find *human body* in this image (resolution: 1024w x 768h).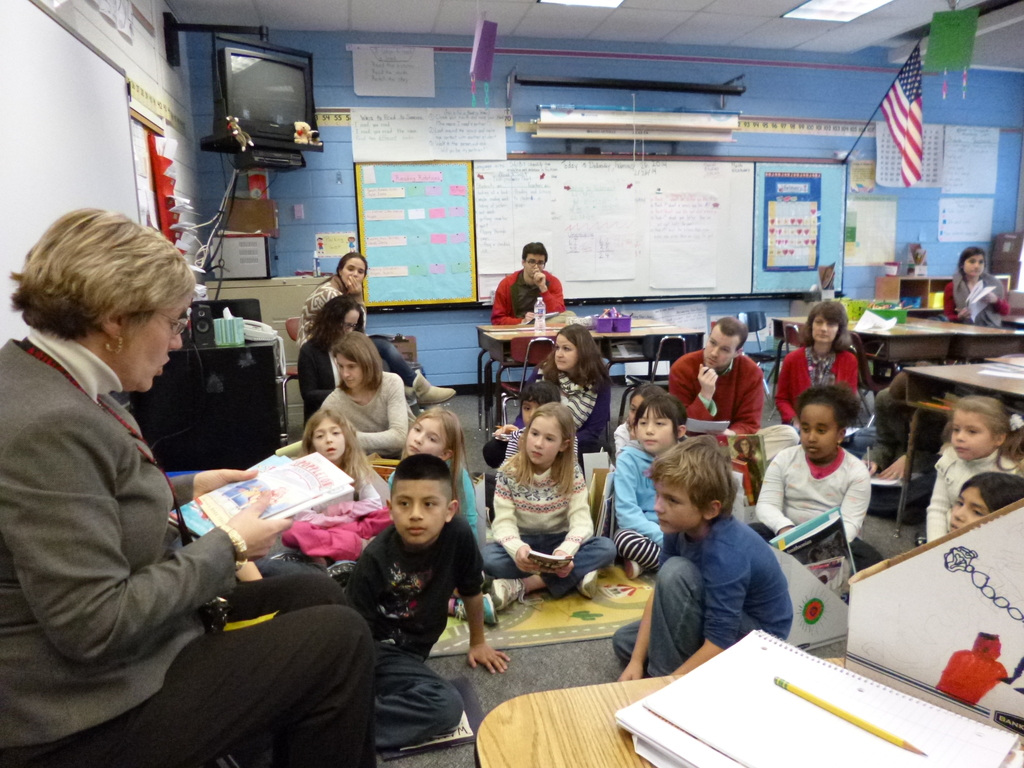
detection(323, 326, 410, 465).
